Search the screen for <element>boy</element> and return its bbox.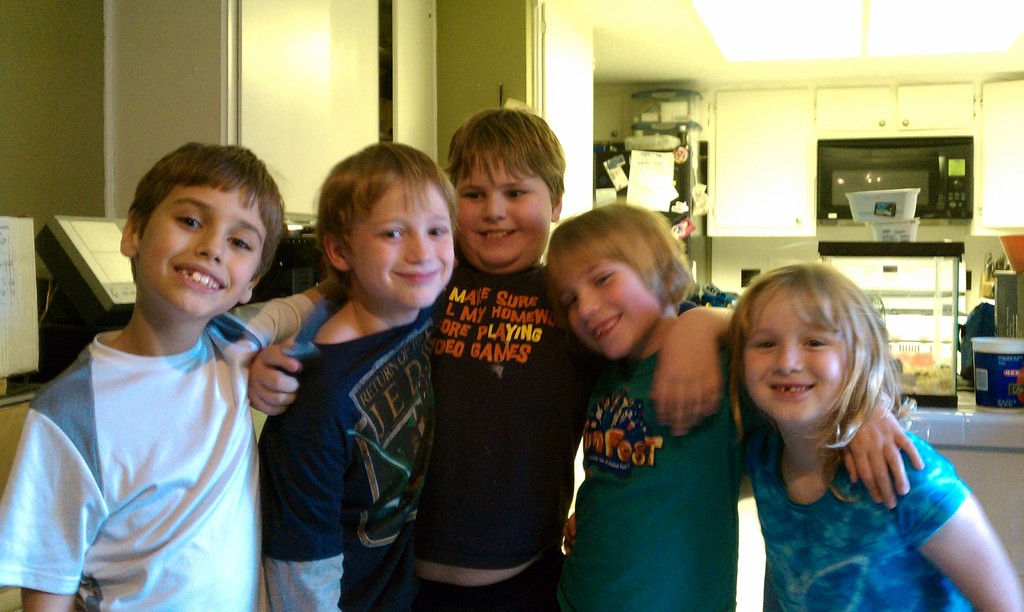
Found: [x1=721, y1=259, x2=1023, y2=611].
